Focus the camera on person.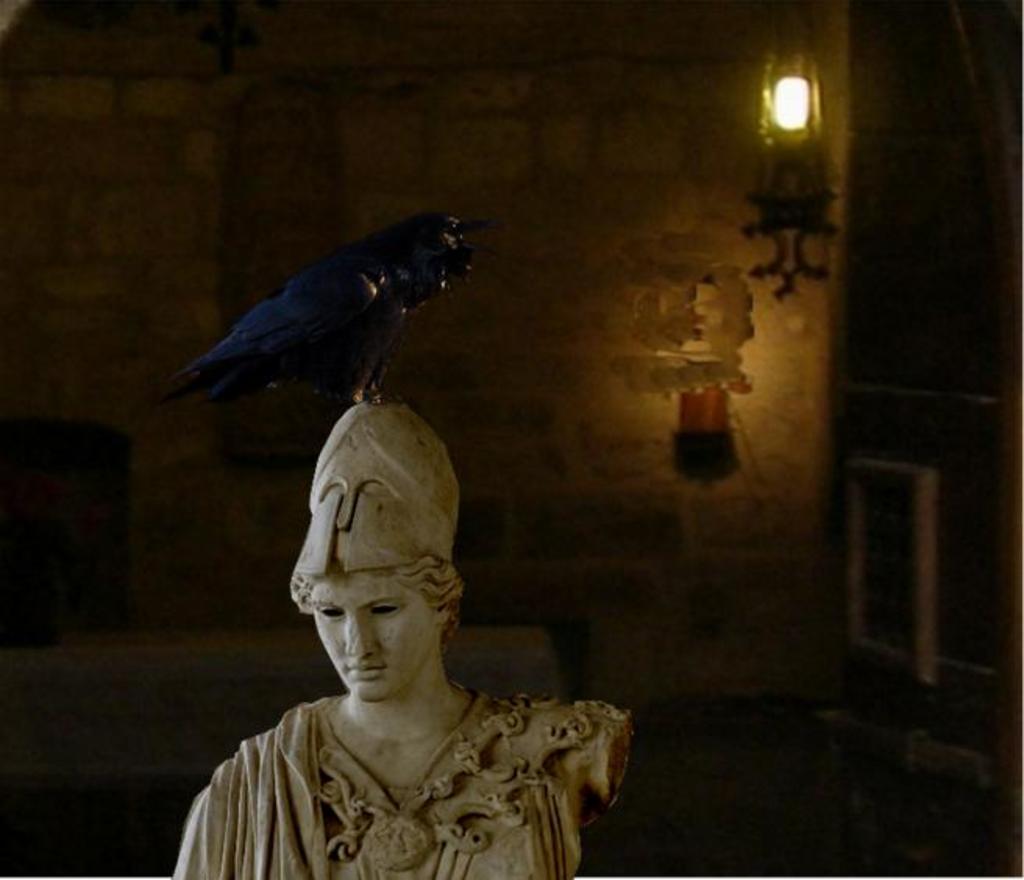
Focus region: [left=161, top=367, right=642, bottom=879].
